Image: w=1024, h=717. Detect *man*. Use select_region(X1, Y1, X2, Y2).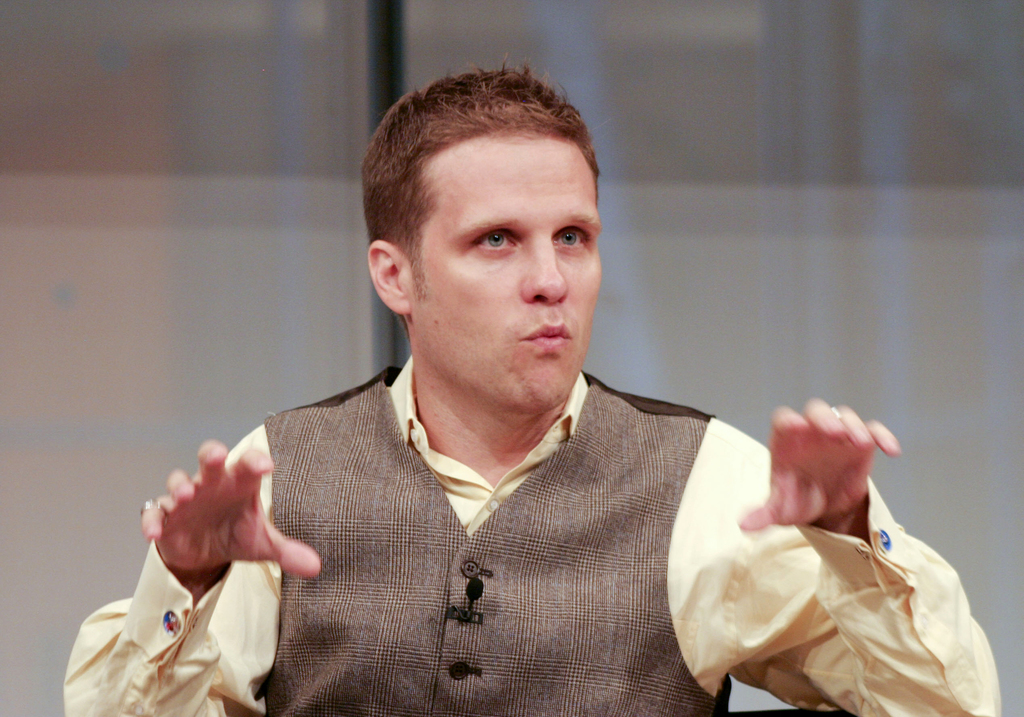
select_region(58, 56, 1000, 716).
